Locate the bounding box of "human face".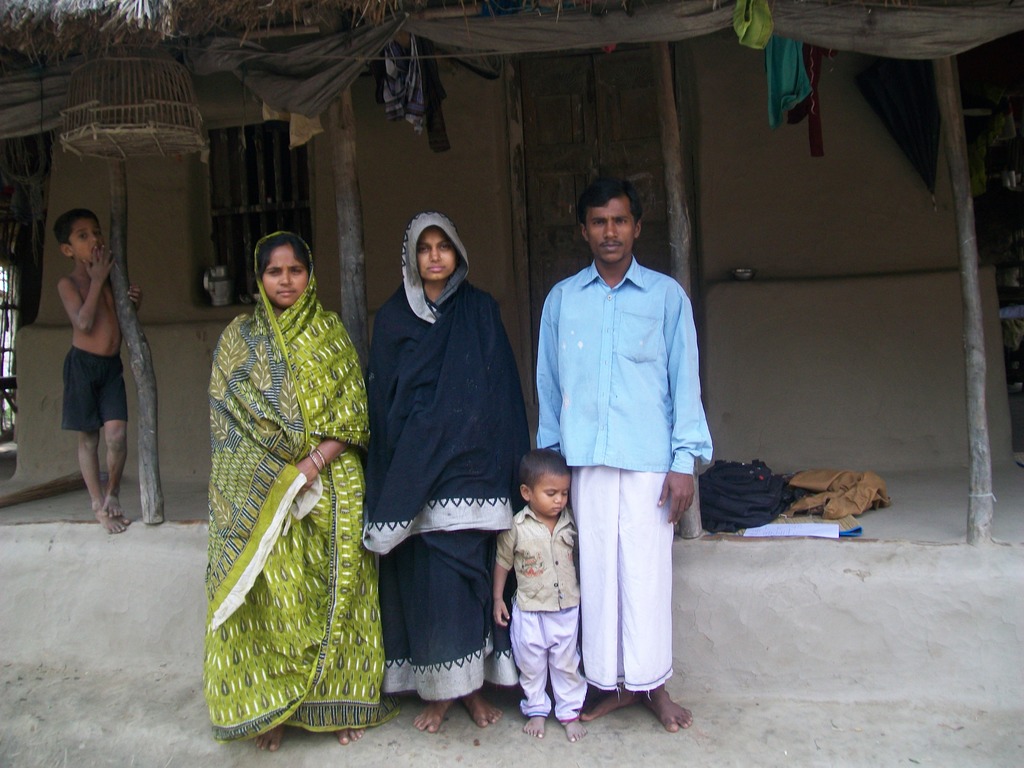
Bounding box: [417,228,456,282].
